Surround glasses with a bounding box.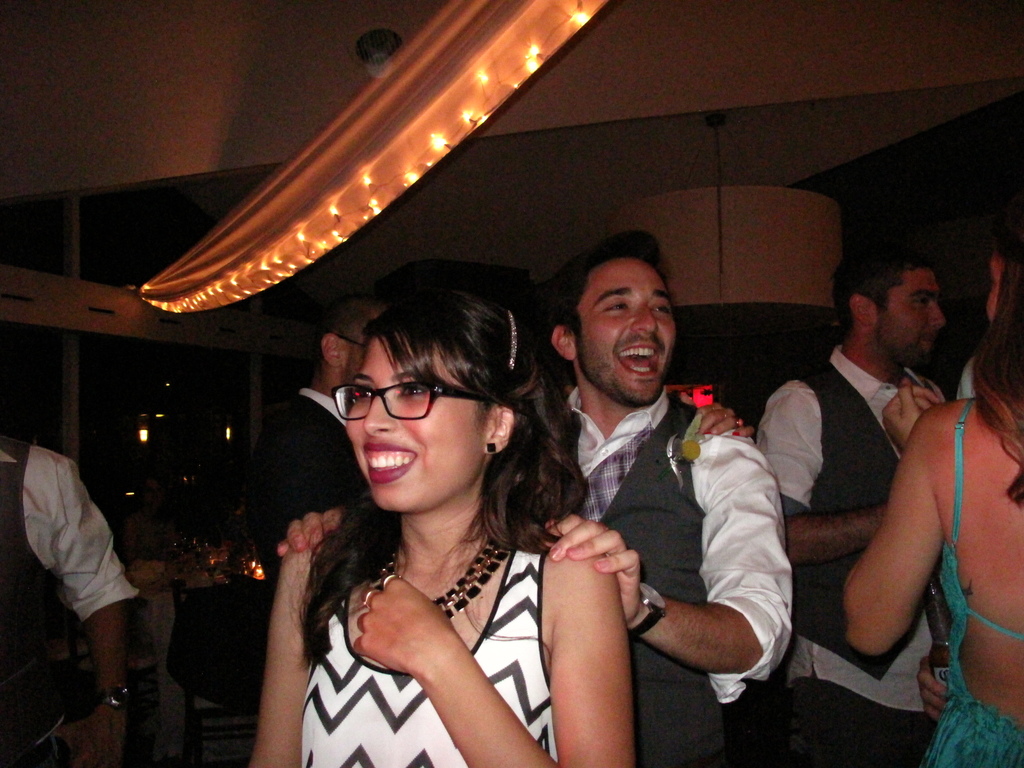
l=341, t=338, r=367, b=347.
